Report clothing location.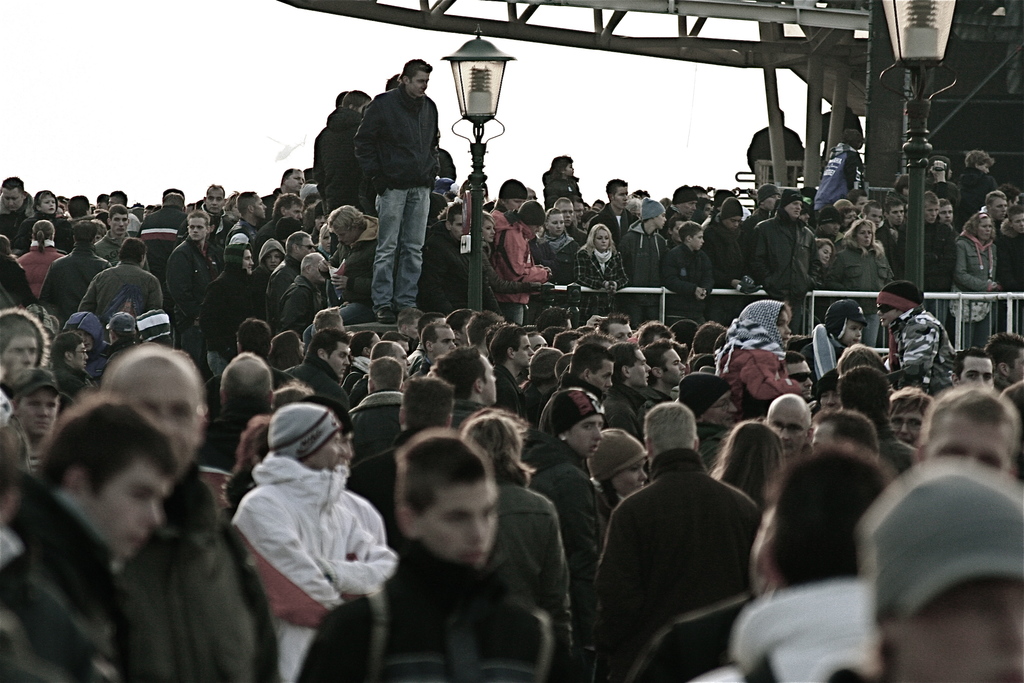
Report: rect(591, 449, 752, 679).
